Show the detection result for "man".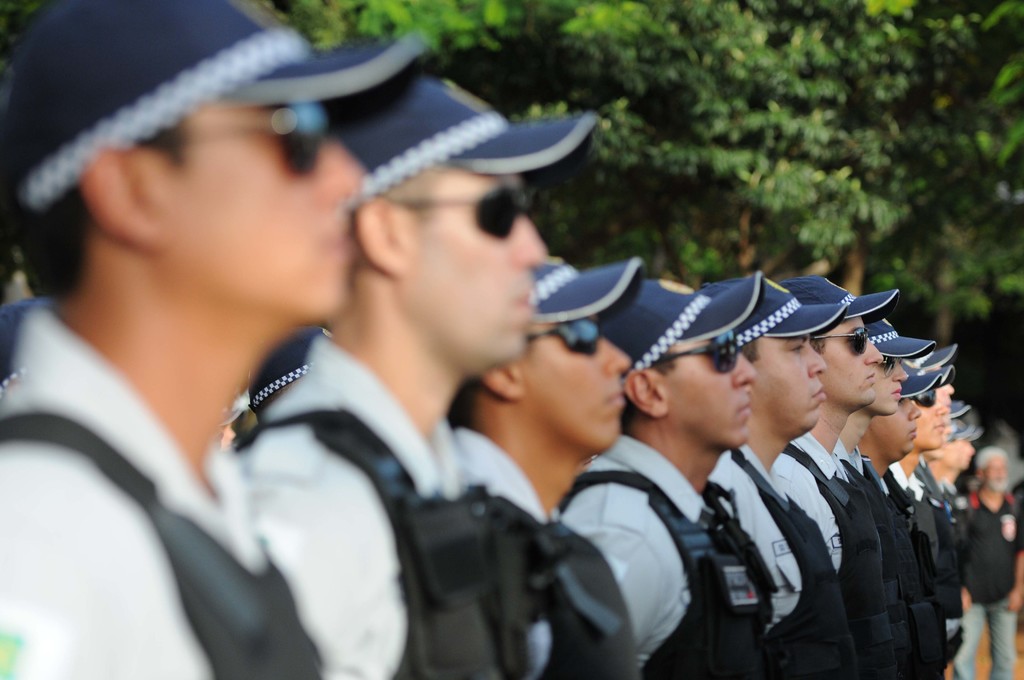
left=930, top=417, right=994, bottom=679.
